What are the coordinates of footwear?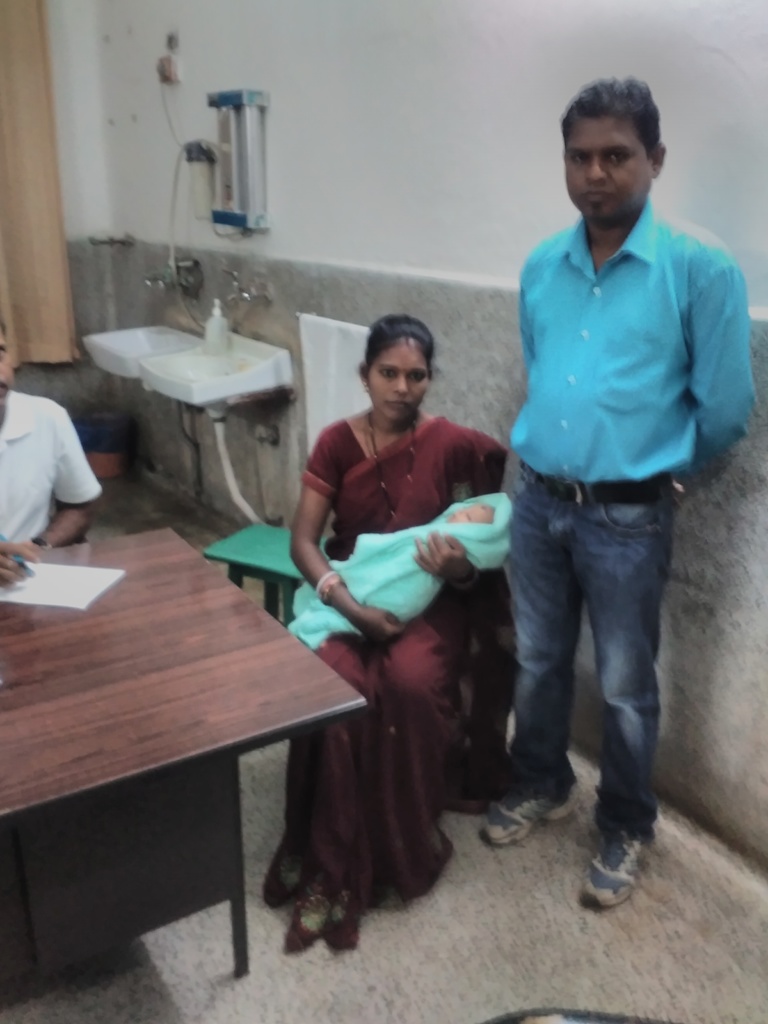
Rect(578, 819, 662, 905).
